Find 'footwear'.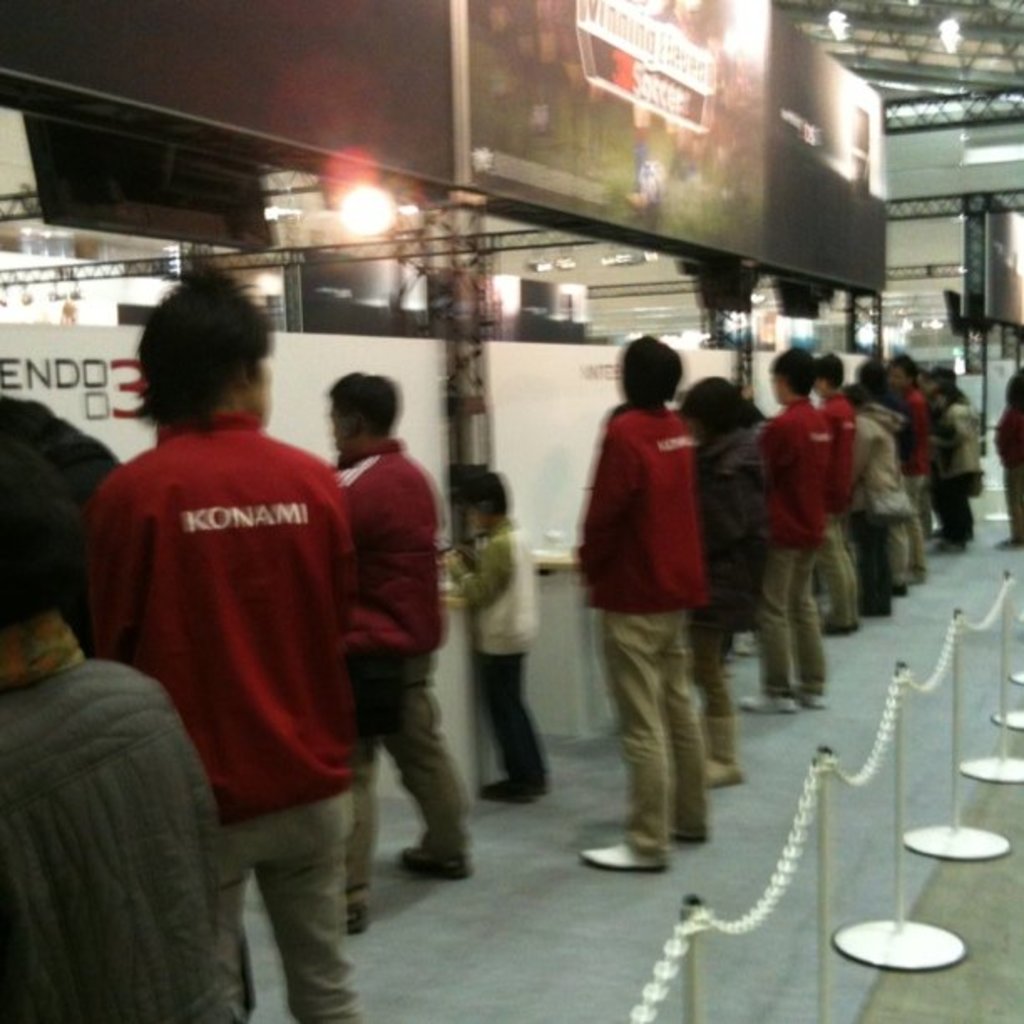
(x1=714, y1=626, x2=741, y2=661).
